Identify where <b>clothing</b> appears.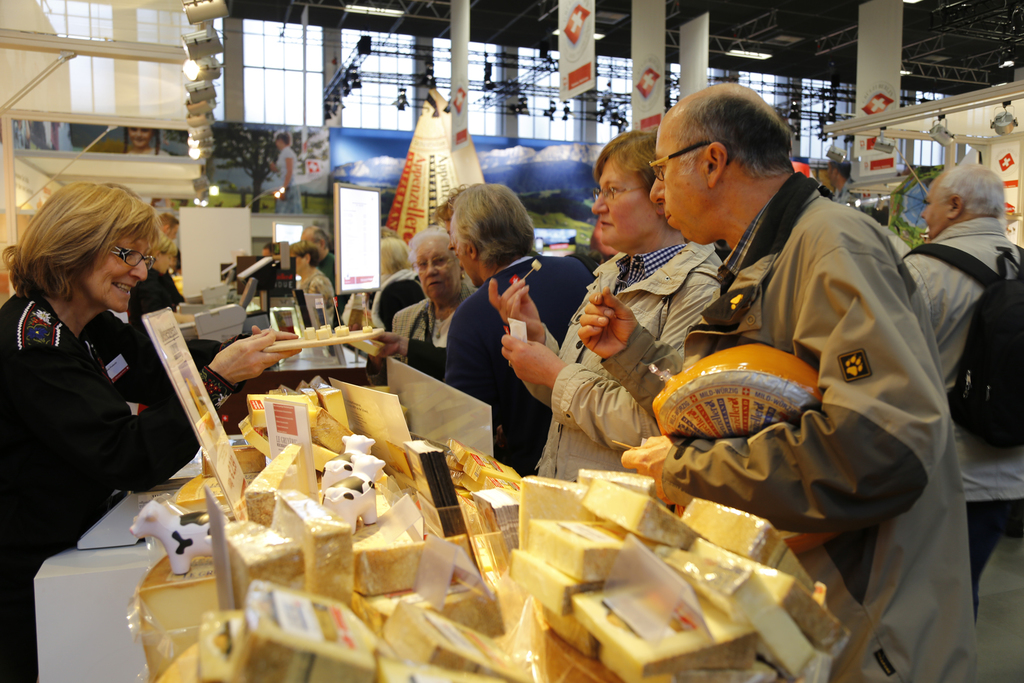
Appears at region(127, 268, 184, 335).
